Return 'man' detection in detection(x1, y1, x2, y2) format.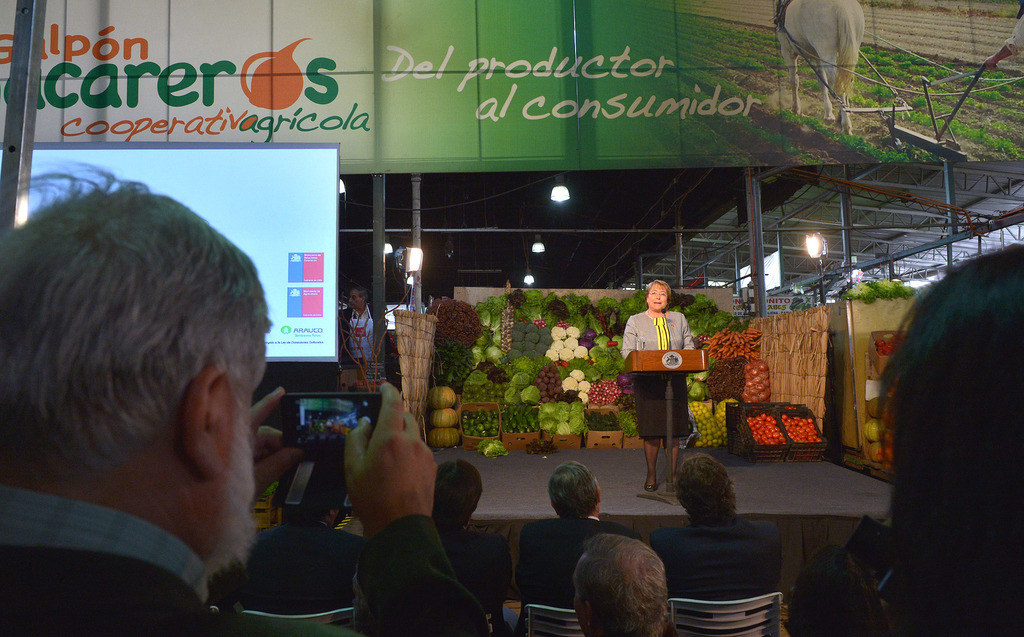
detection(335, 286, 379, 375).
